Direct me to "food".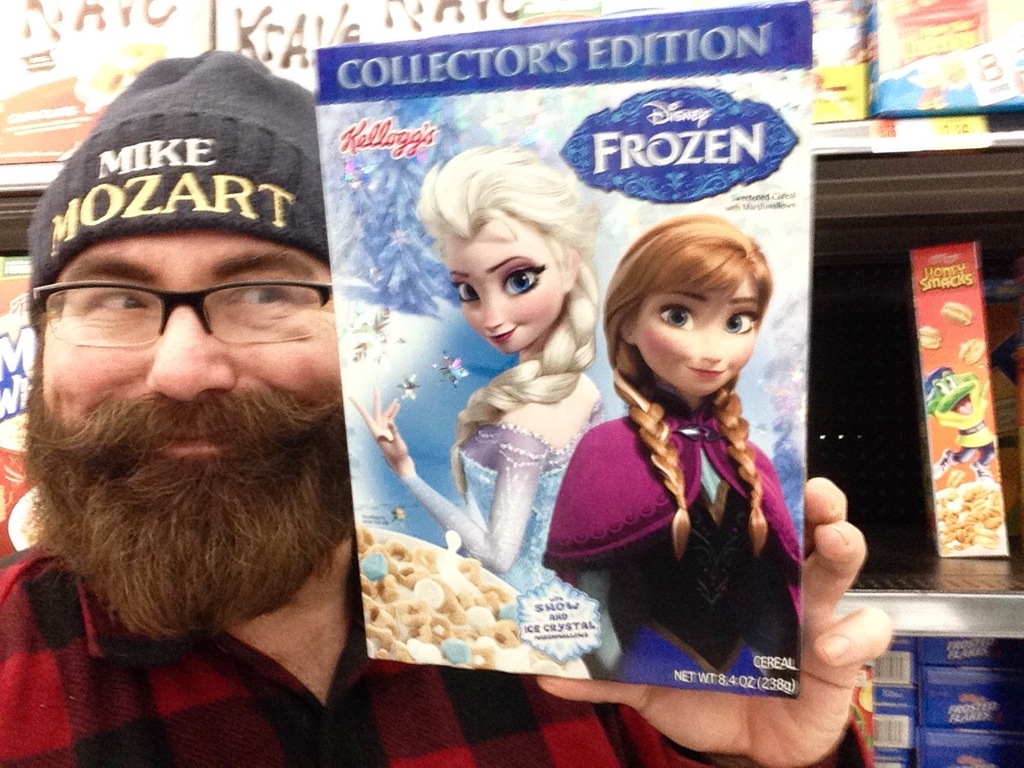
Direction: detection(352, 526, 539, 670).
